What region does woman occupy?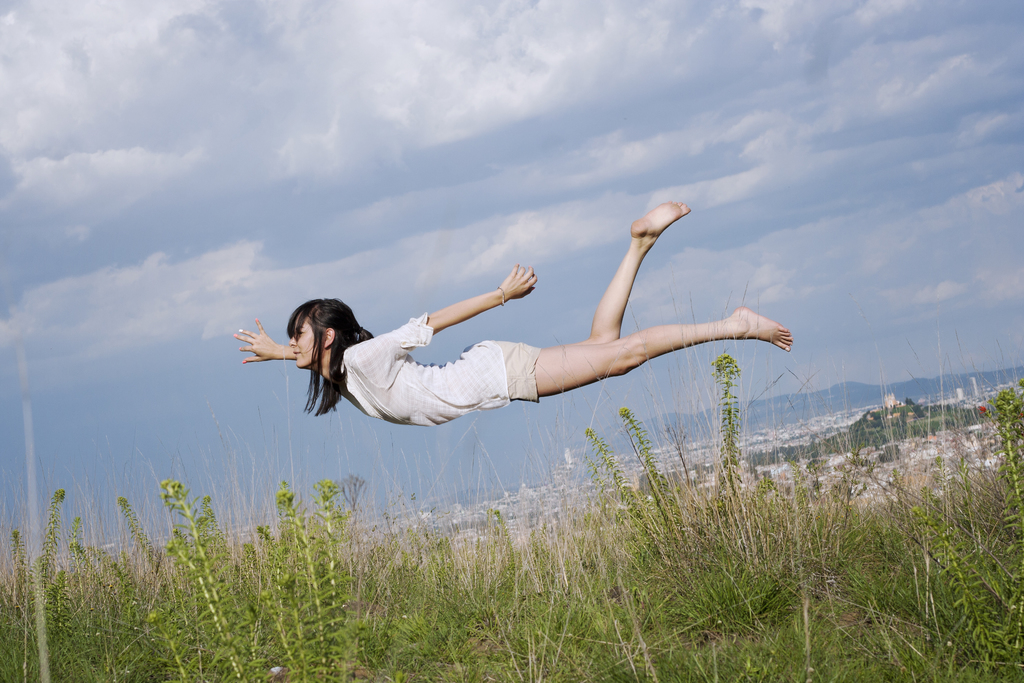
bbox=(215, 230, 760, 440).
